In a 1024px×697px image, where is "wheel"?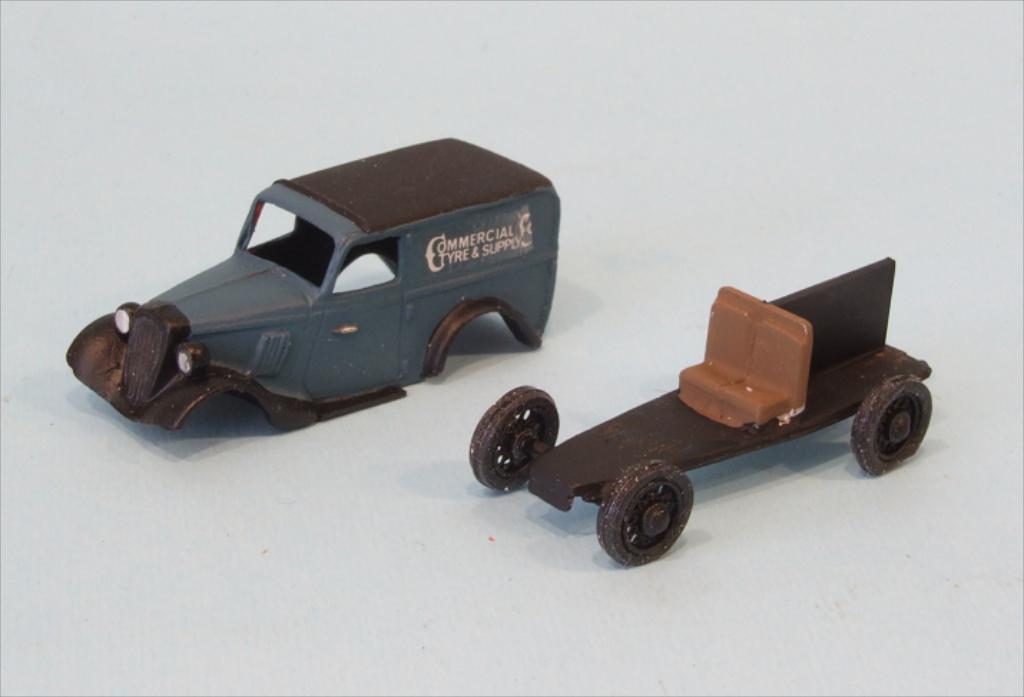
[x1=849, y1=374, x2=934, y2=482].
